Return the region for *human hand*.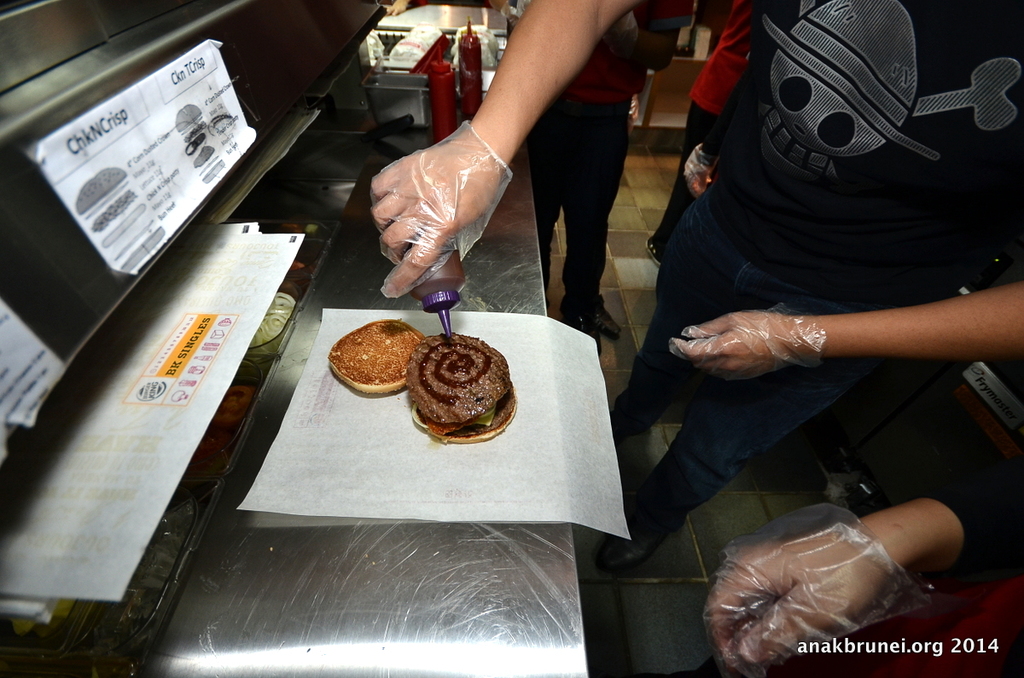
{"left": 506, "top": 9, "right": 518, "bottom": 27}.
